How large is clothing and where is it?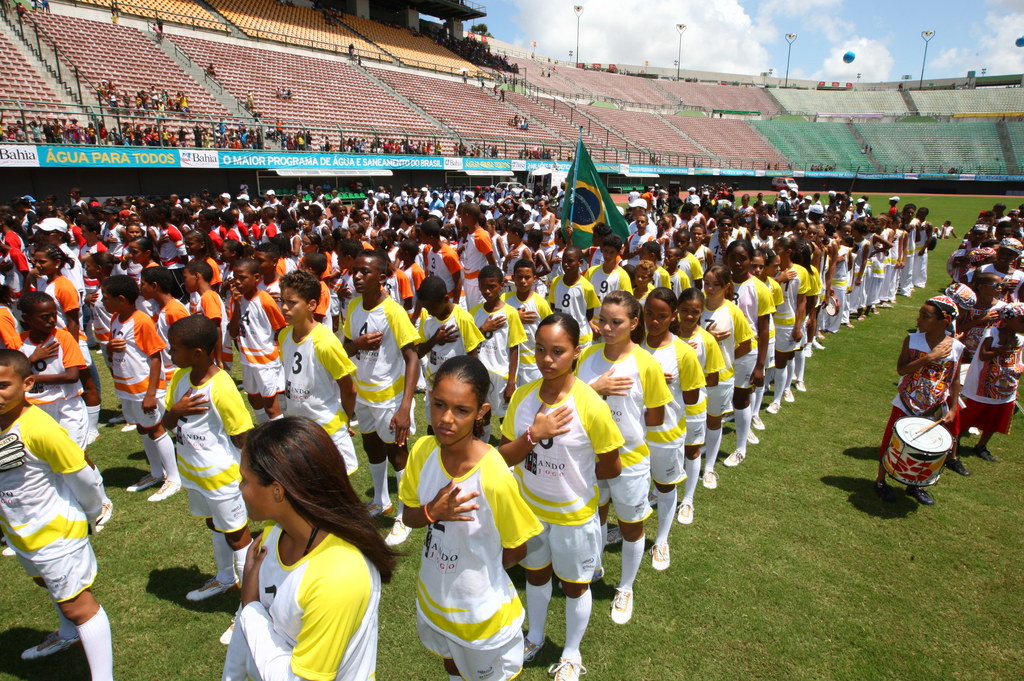
Bounding box: left=571, top=264, right=630, bottom=319.
